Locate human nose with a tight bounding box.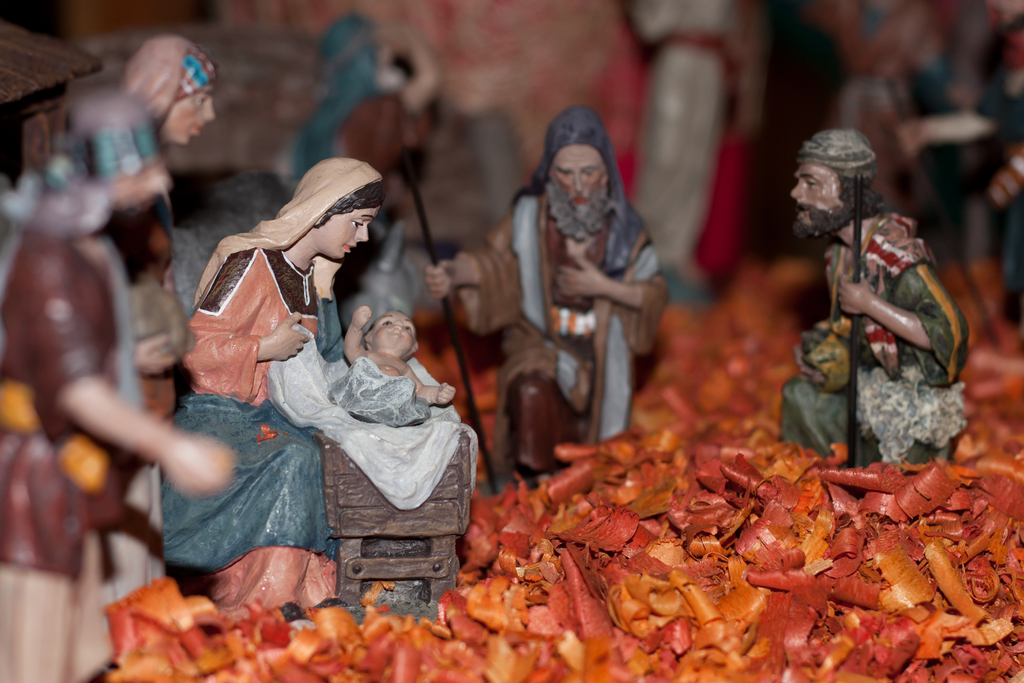
box(396, 323, 401, 325).
